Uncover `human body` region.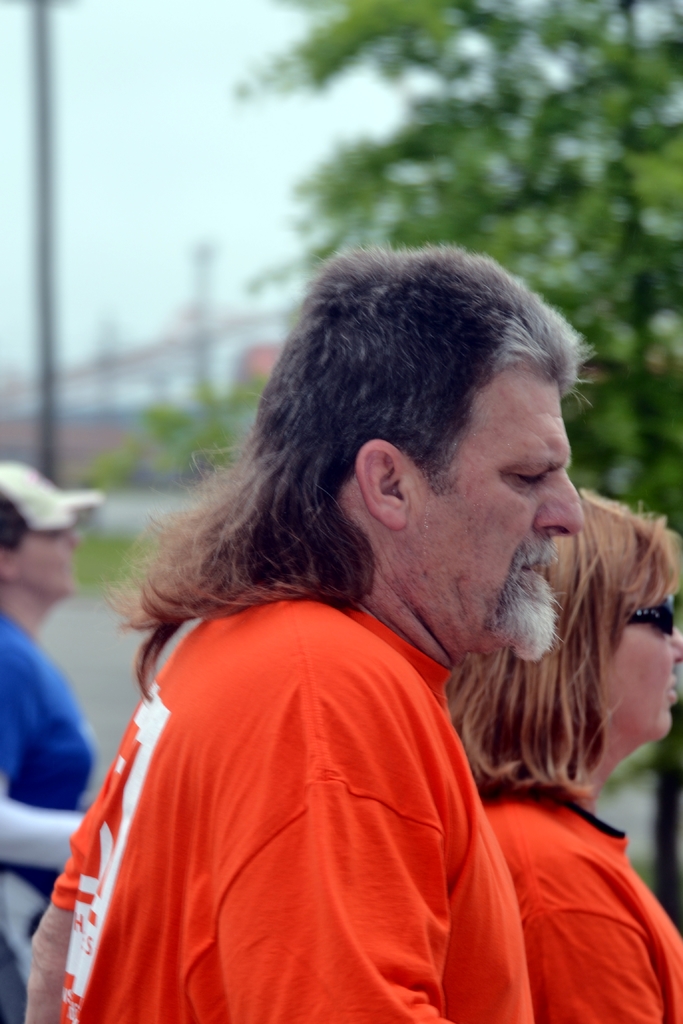
Uncovered: <bbox>484, 769, 682, 1023</bbox>.
